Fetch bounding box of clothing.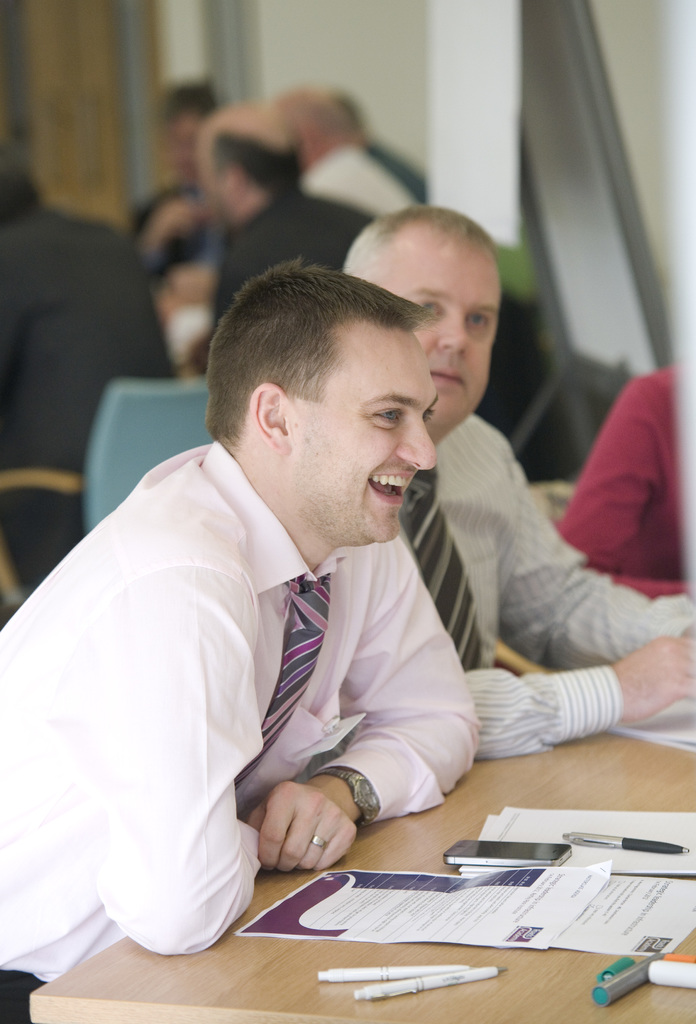
Bbox: box=[565, 356, 693, 577].
